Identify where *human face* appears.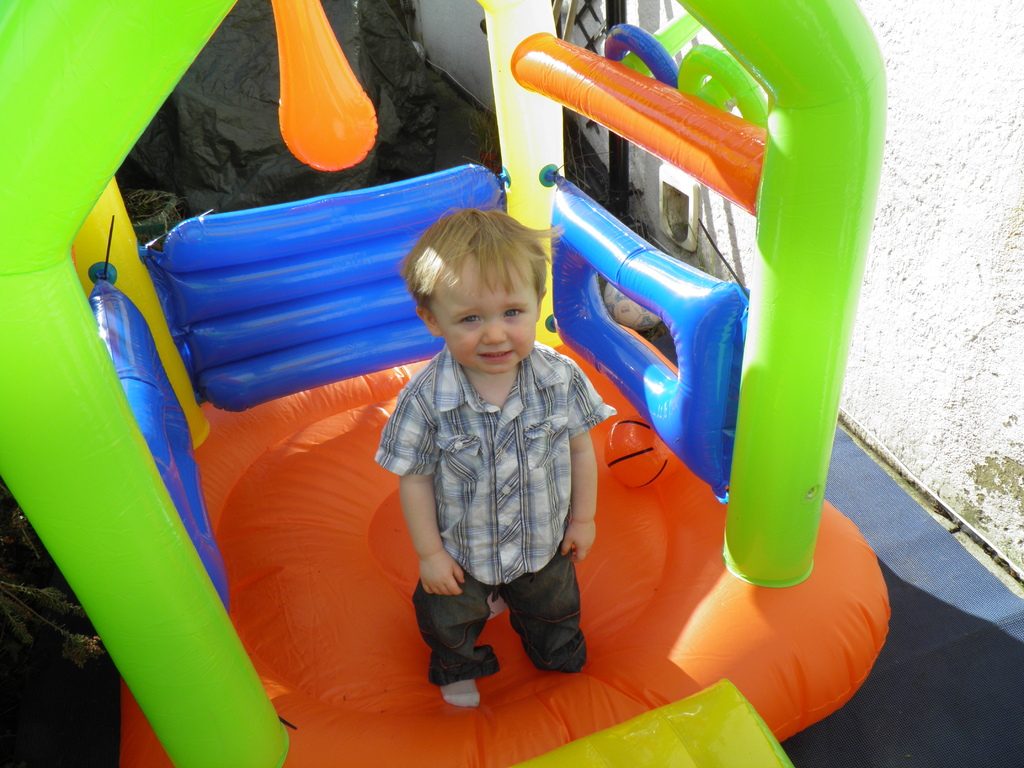
Appears at box(432, 262, 536, 376).
